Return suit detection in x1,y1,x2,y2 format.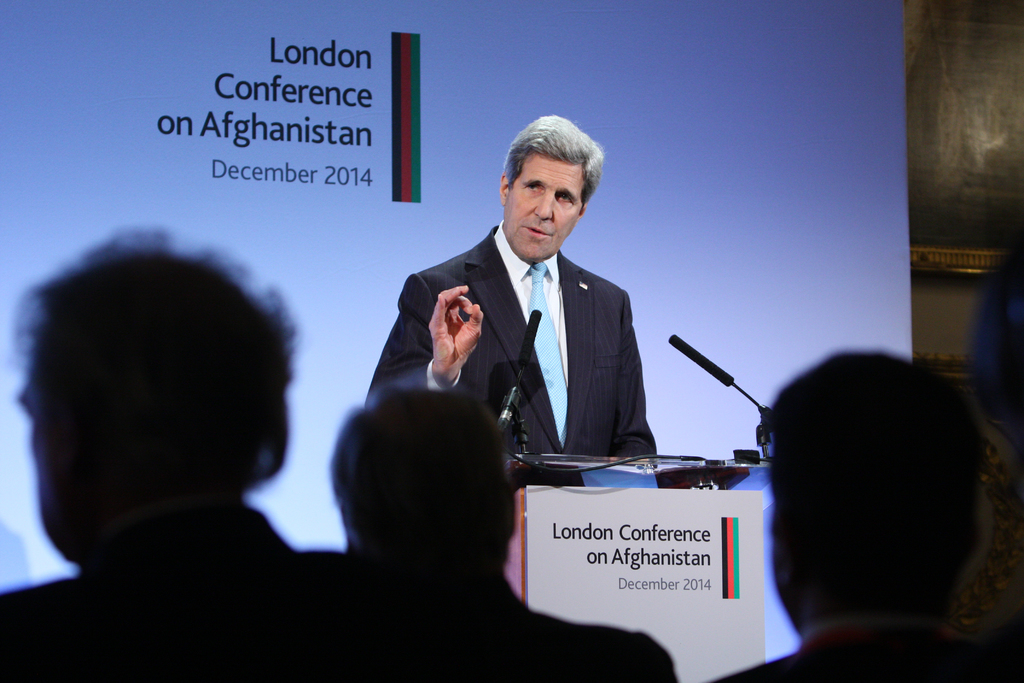
388,188,691,491.
